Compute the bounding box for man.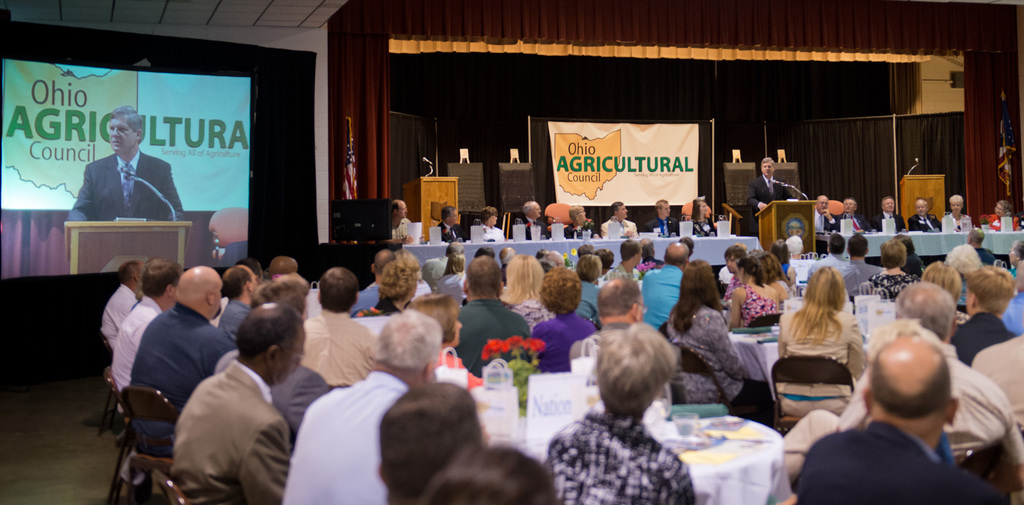
252, 273, 313, 319.
